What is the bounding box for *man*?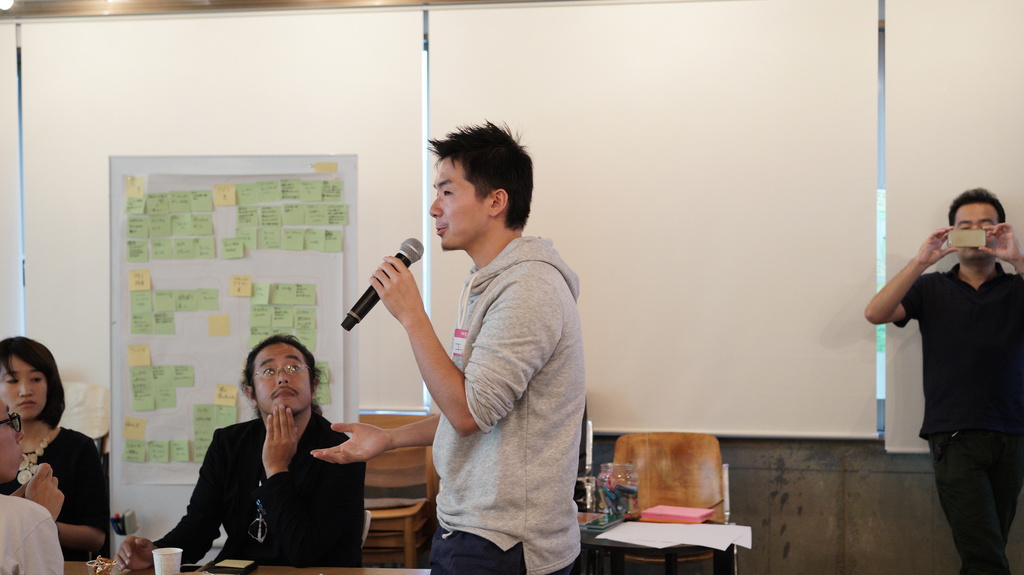
l=865, t=188, r=1023, b=574.
